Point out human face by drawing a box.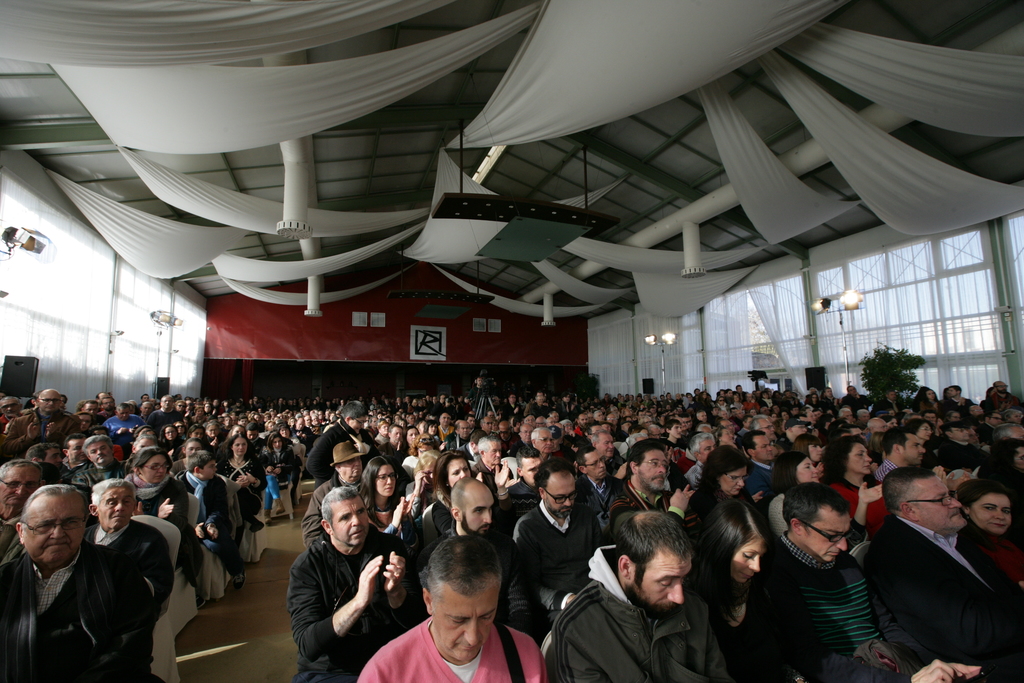
[20, 496, 93, 567].
